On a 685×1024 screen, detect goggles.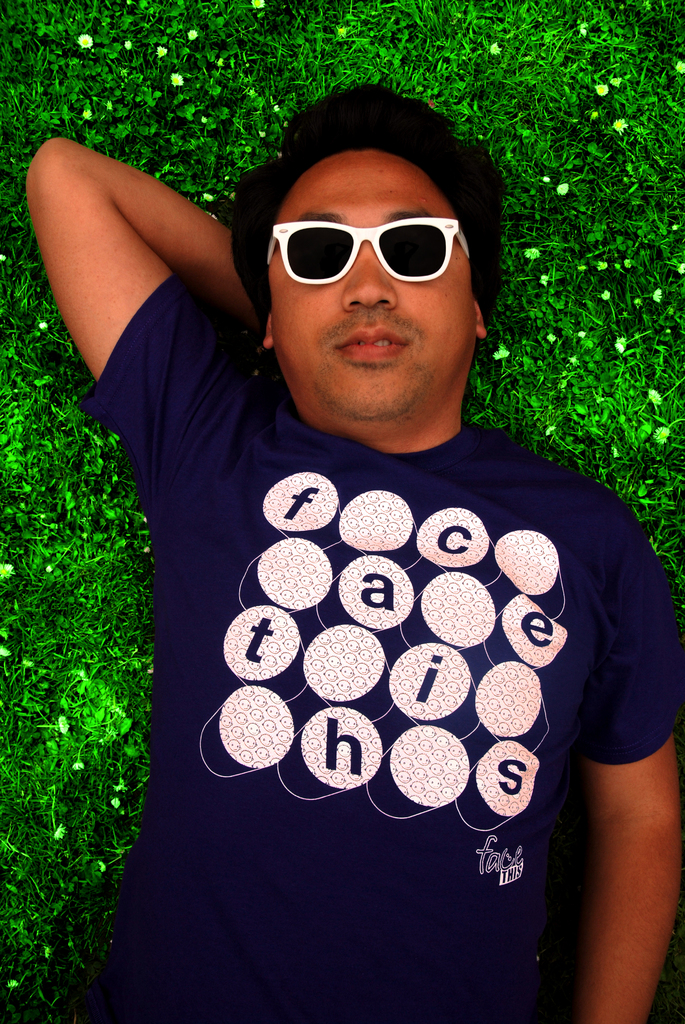
(left=261, top=220, right=476, bottom=290).
